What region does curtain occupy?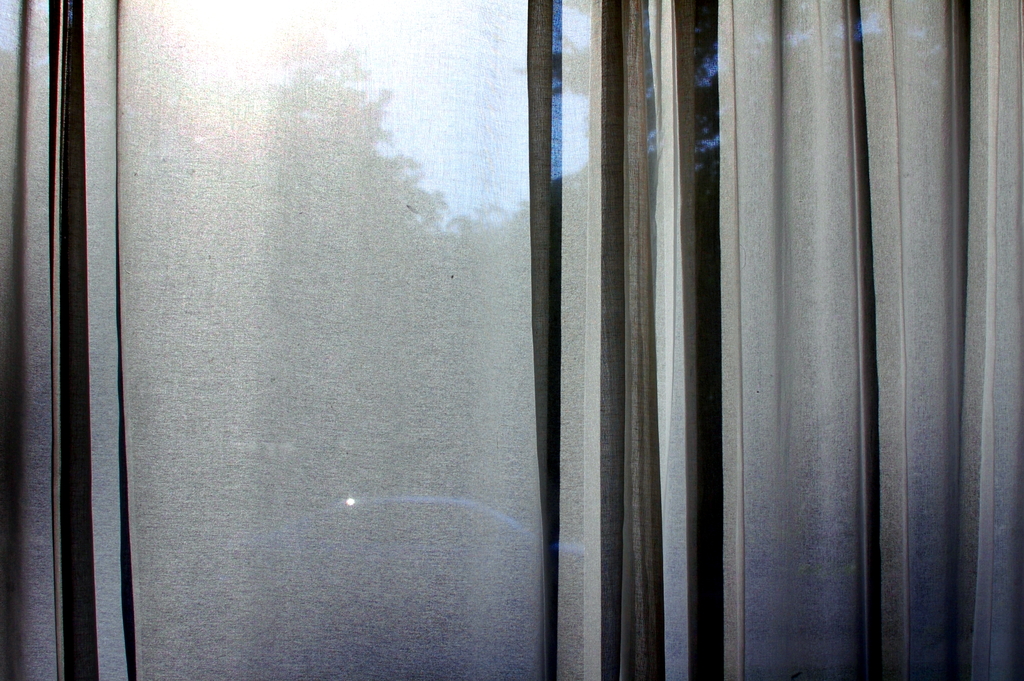
select_region(1, 0, 1023, 680).
